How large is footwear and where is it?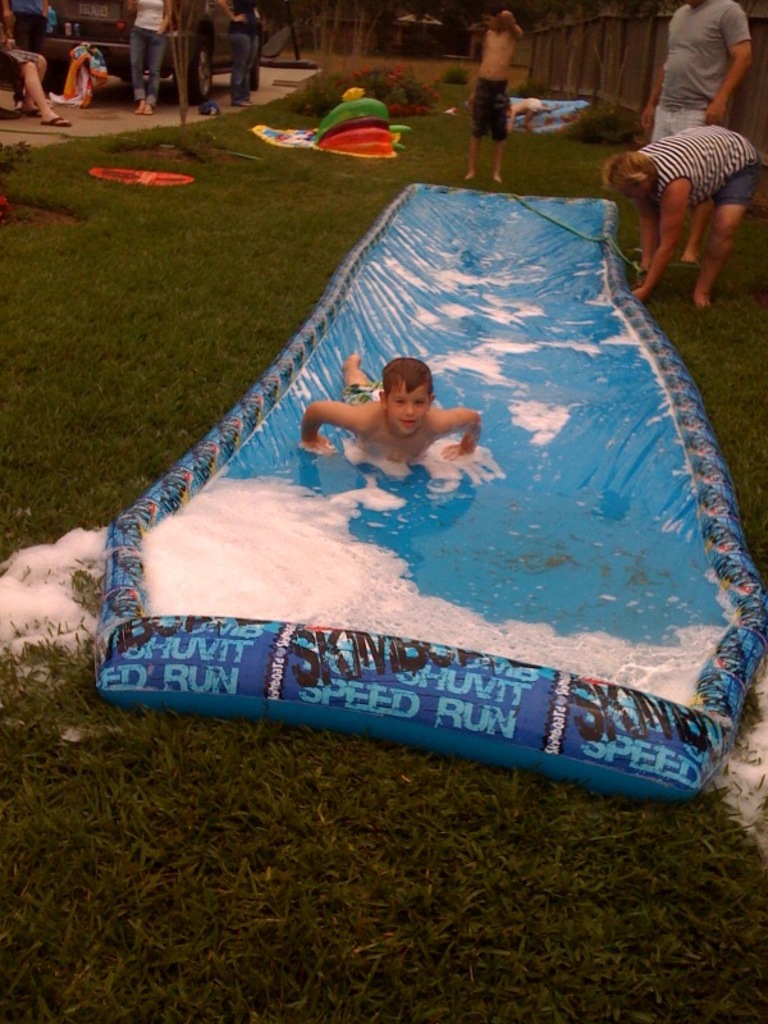
Bounding box: {"x1": 132, "y1": 97, "x2": 141, "y2": 115}.
